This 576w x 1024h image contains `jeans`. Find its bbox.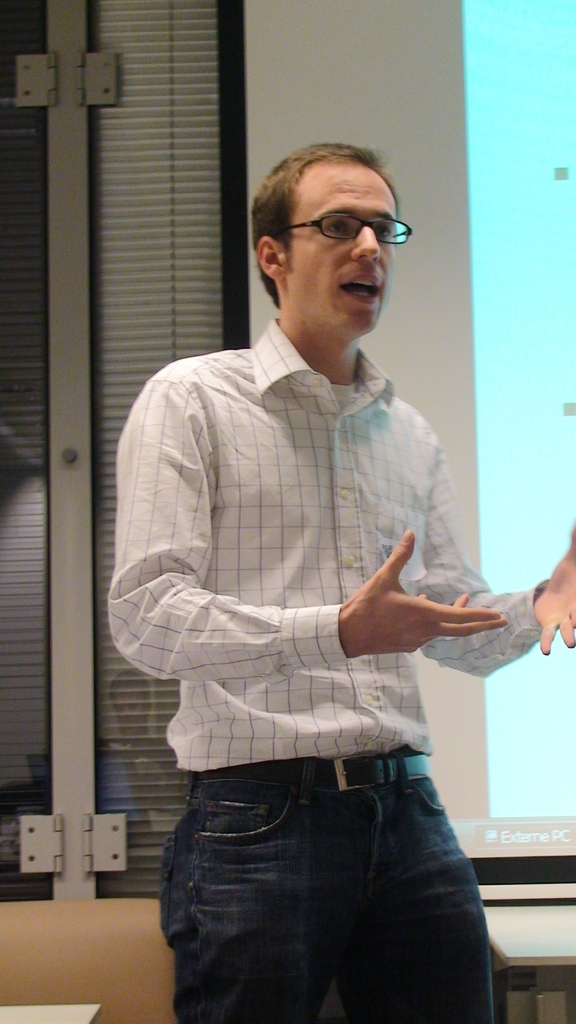
bbox(143, 758, 492, 1023).
